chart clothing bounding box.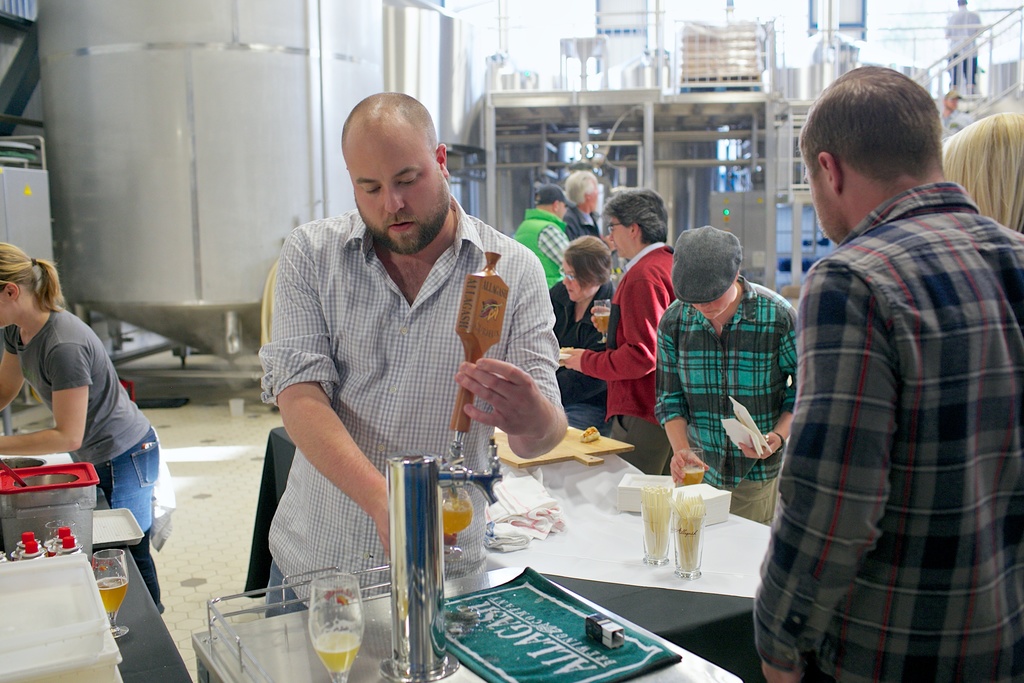
Charted: x1=4, y1=304, x2=189, y2=616.
